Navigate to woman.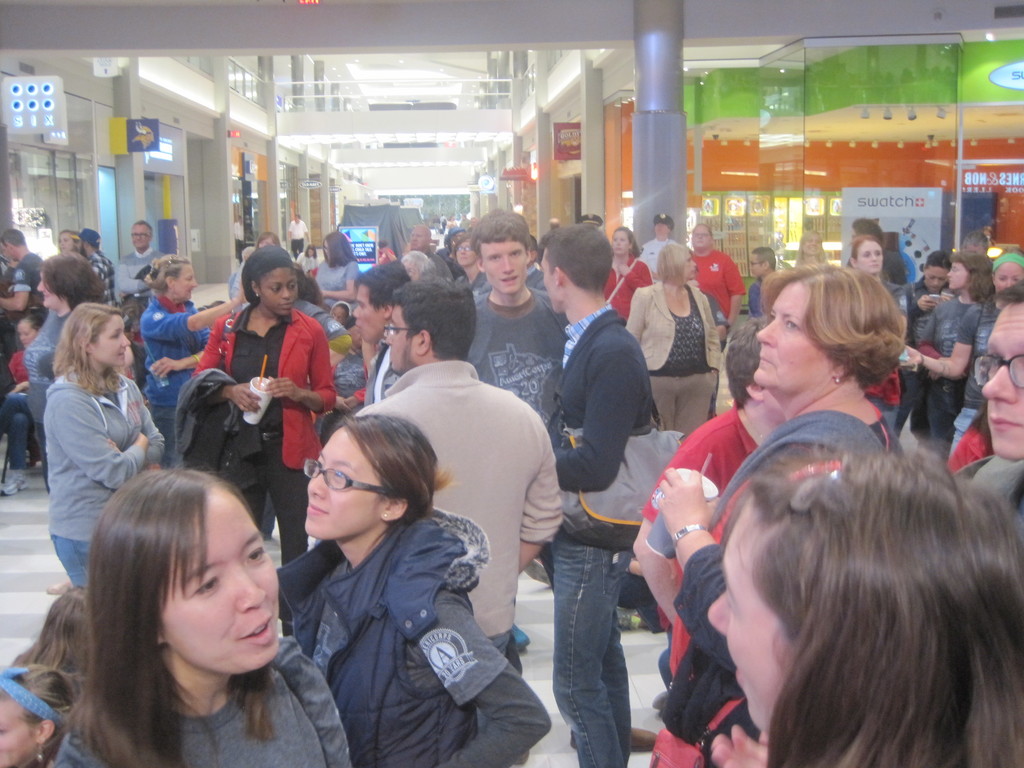
Navigation target: <region>704, 444, 1023, 767</region>.
